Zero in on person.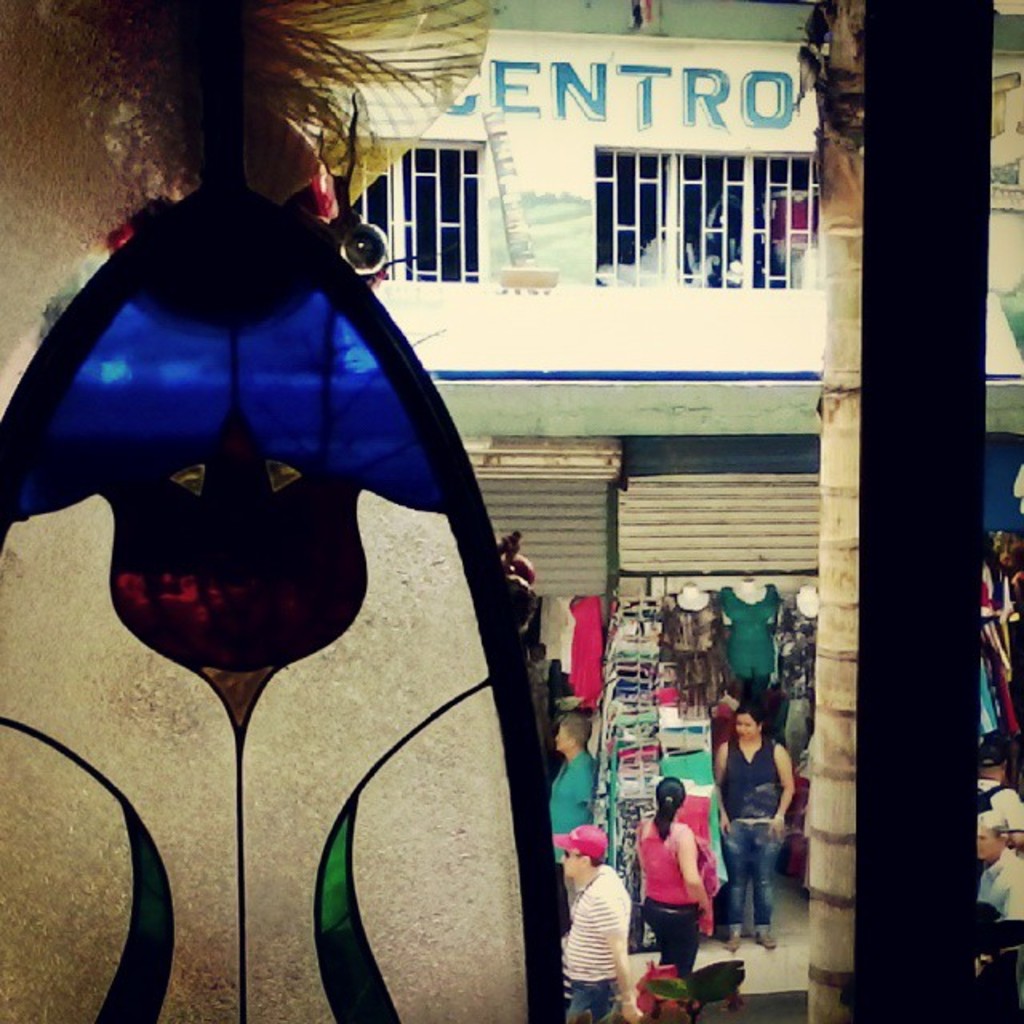
Zeroed in: {"x1": 621, "y1": 771, "x2": 736, "y2": 990}.
